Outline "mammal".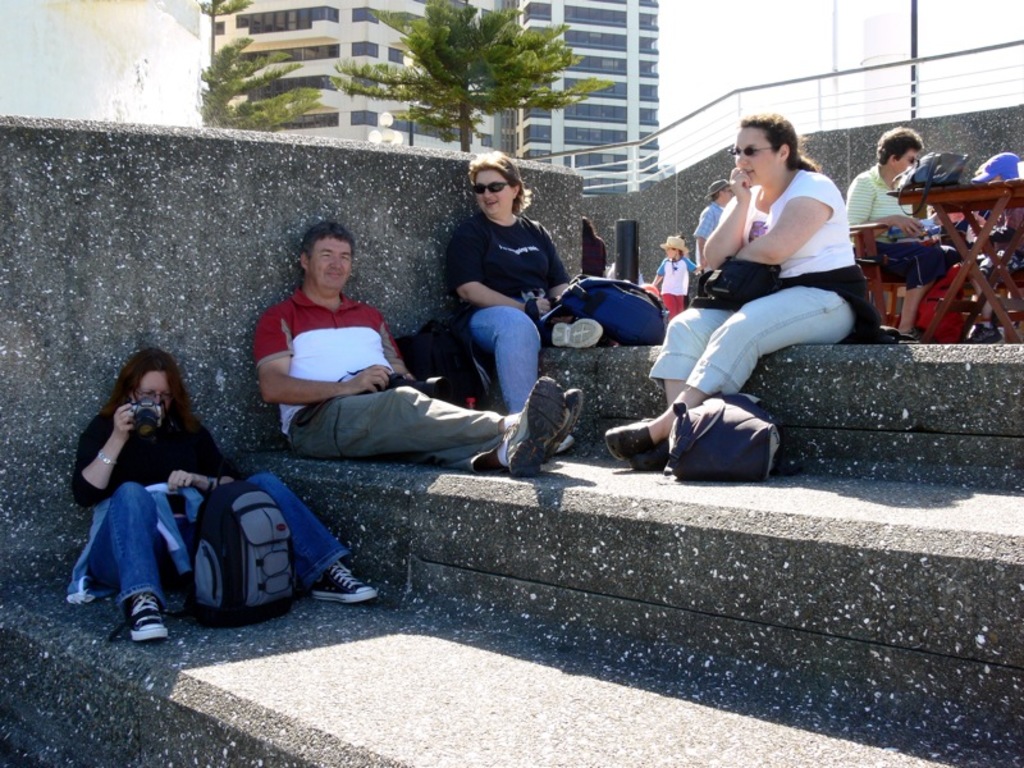
Outline: x1=648, y1=229, x2=687, y2=321.
